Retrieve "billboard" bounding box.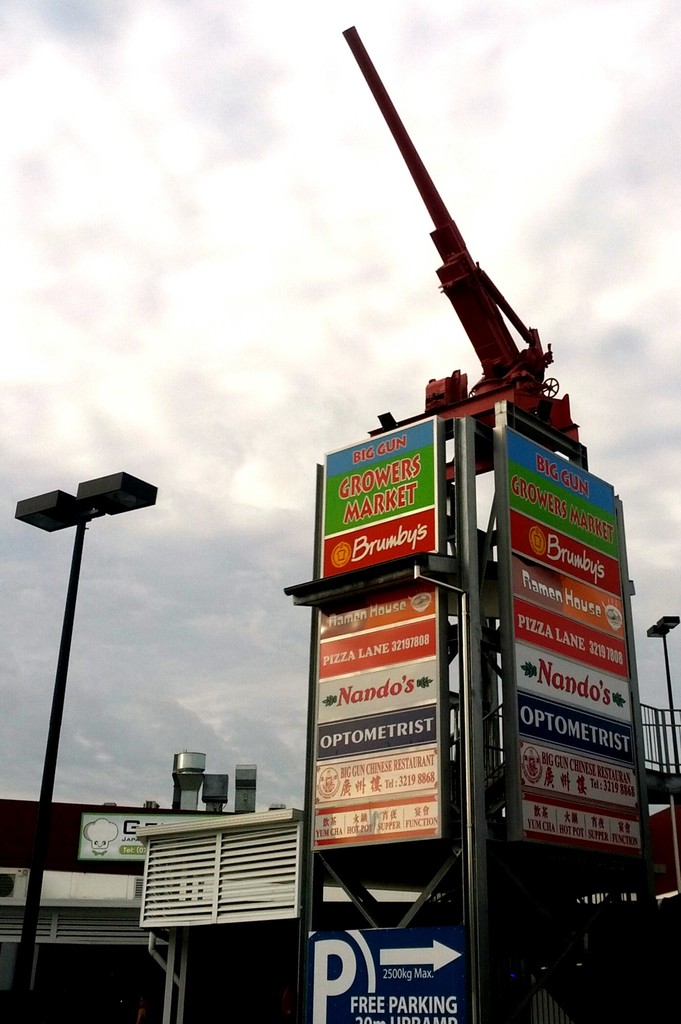
Bounding box: {"left": 502, "top": 554, "right": 637, "bottom": 843}.
